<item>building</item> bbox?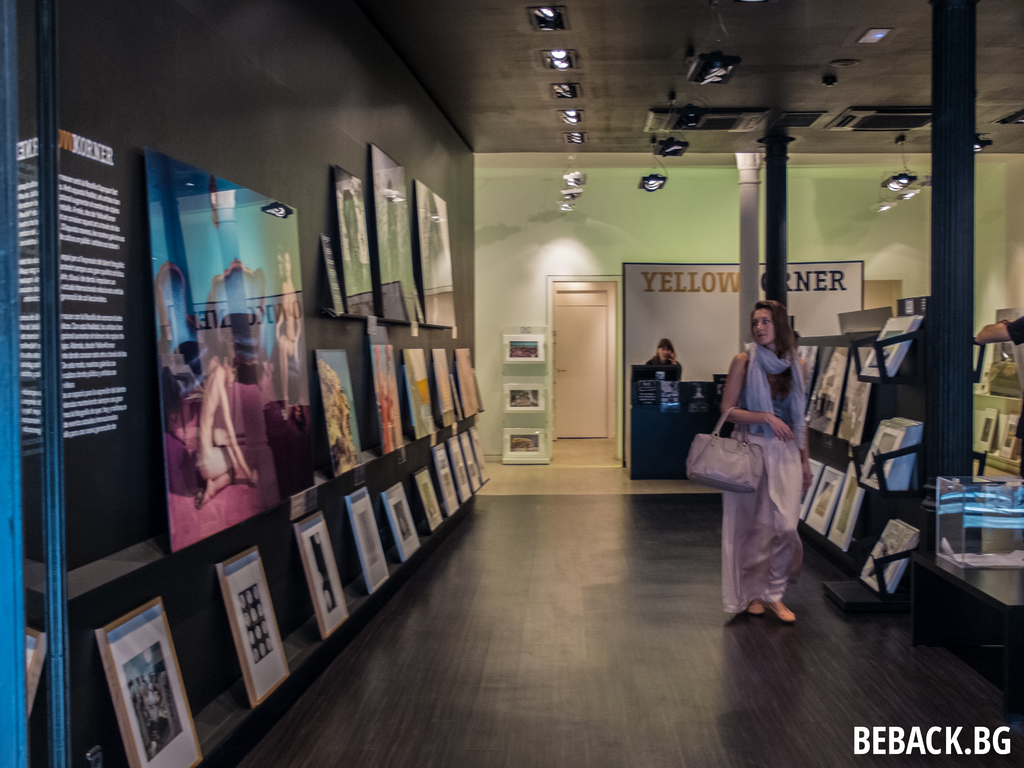
detection(0, 0, 1023, 767)
